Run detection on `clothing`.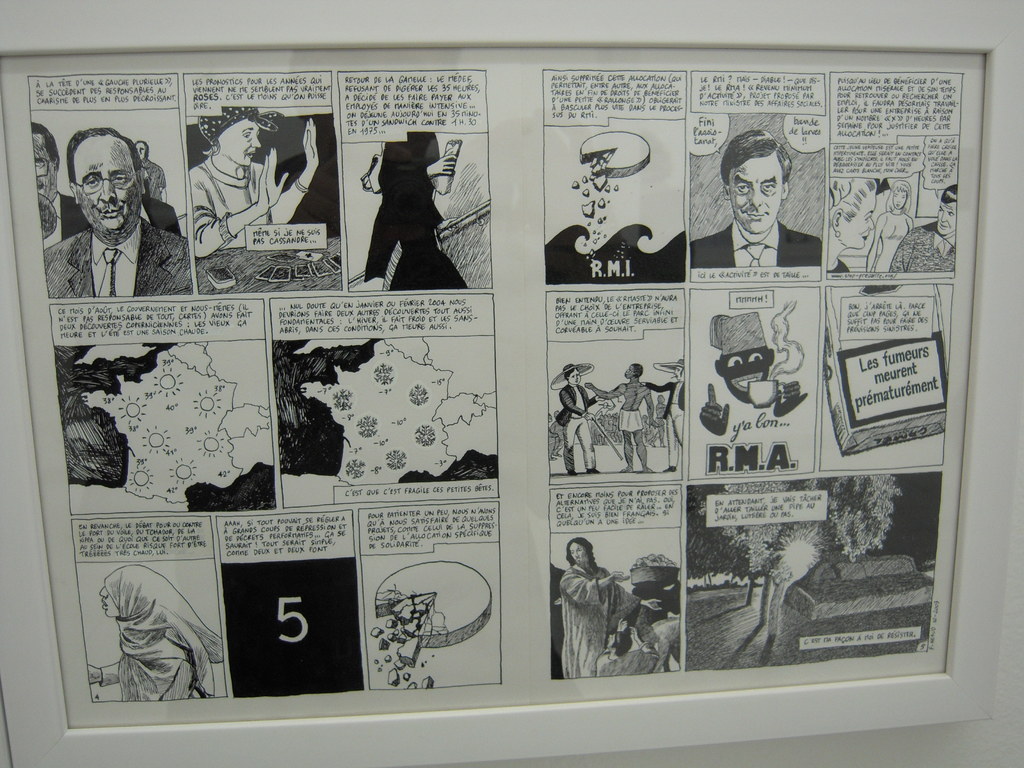
Result: detection(133, 154, 162, 207).
